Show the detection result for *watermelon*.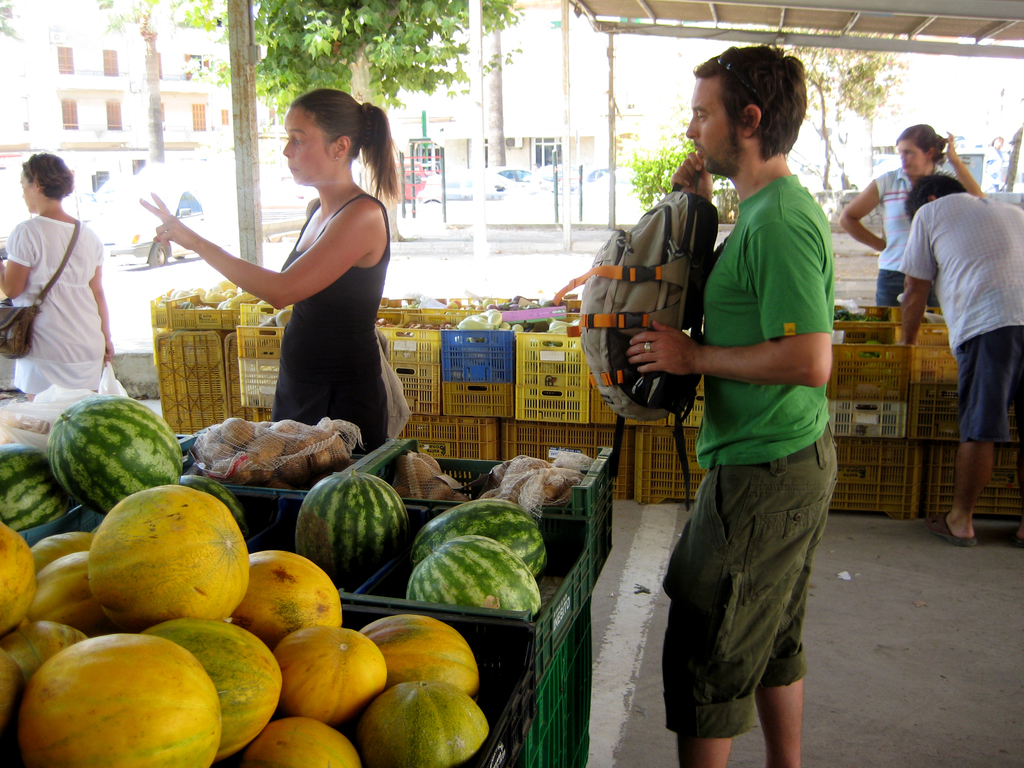
BBox(44, 390, 179, 511).
